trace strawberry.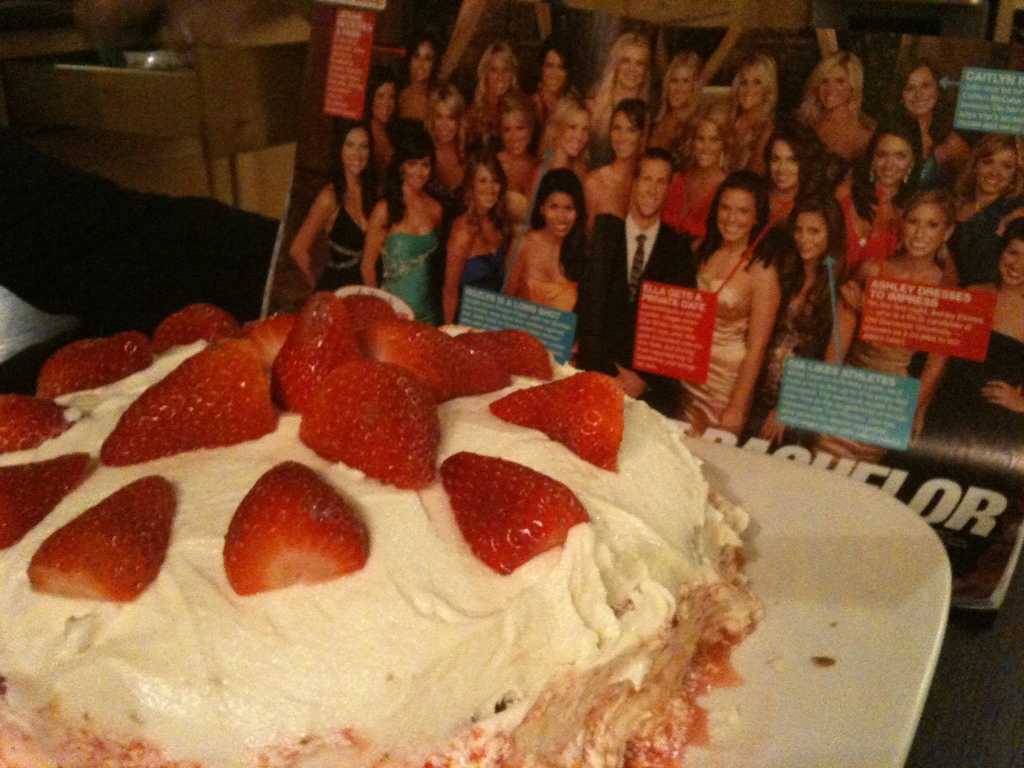
Traced to bbox=(221, 308, 300, 374).
